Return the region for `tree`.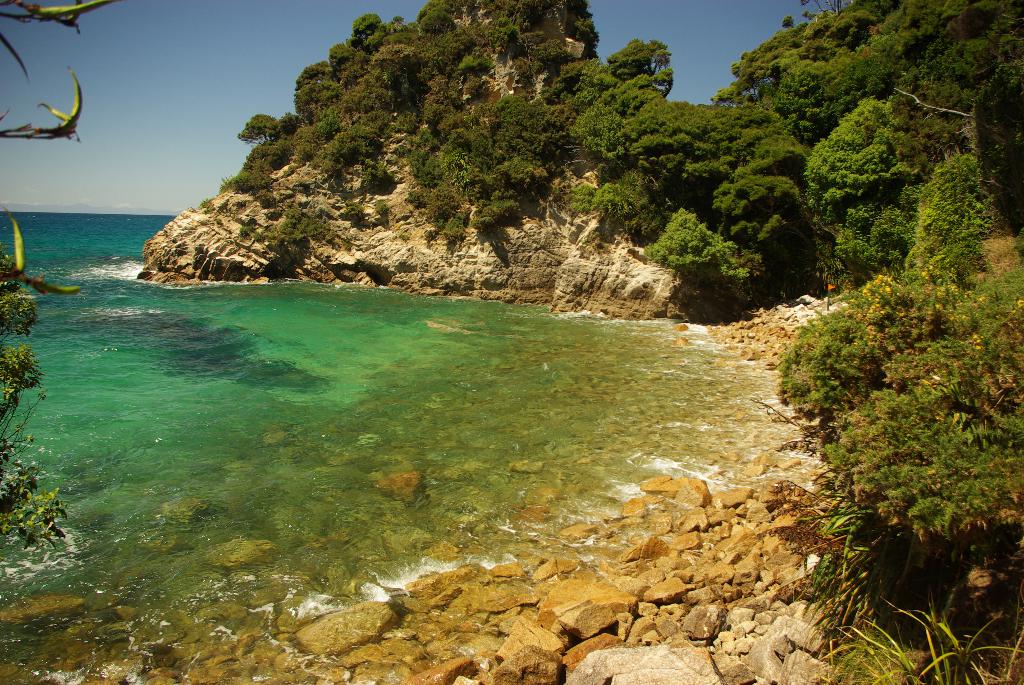
351:15:382:41.
